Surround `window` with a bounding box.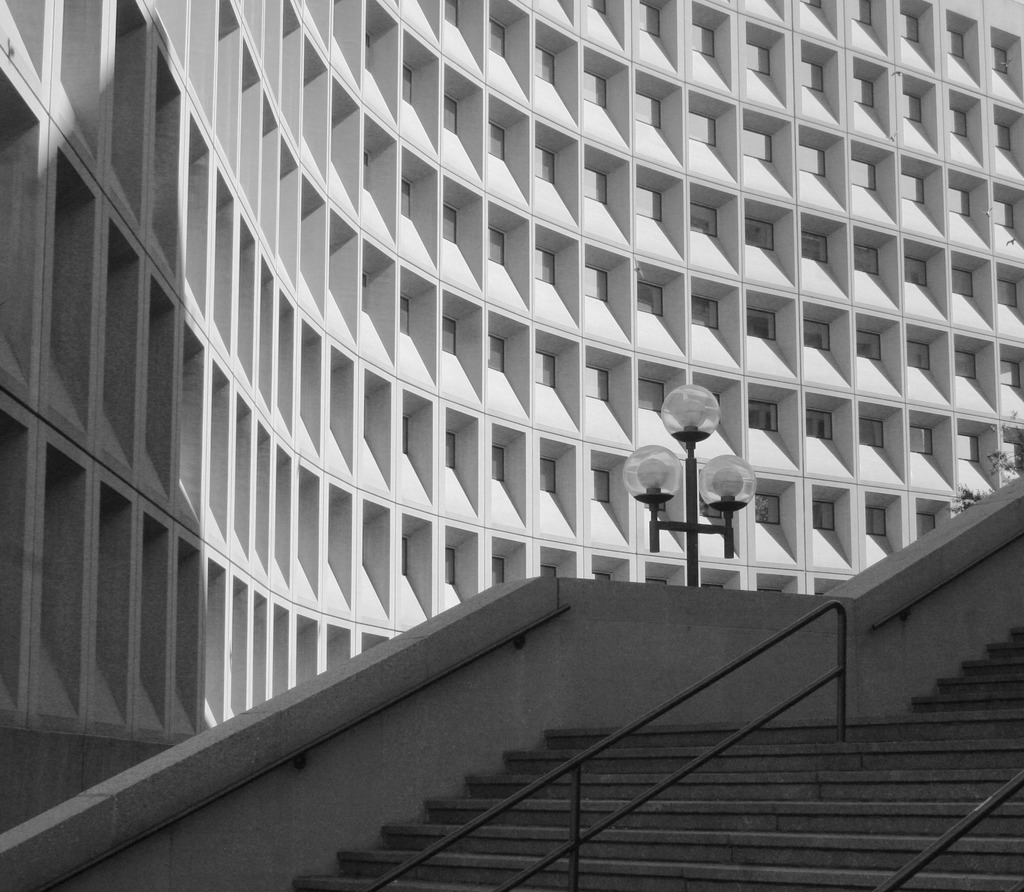
Rect(442, 314, 458, 359).
